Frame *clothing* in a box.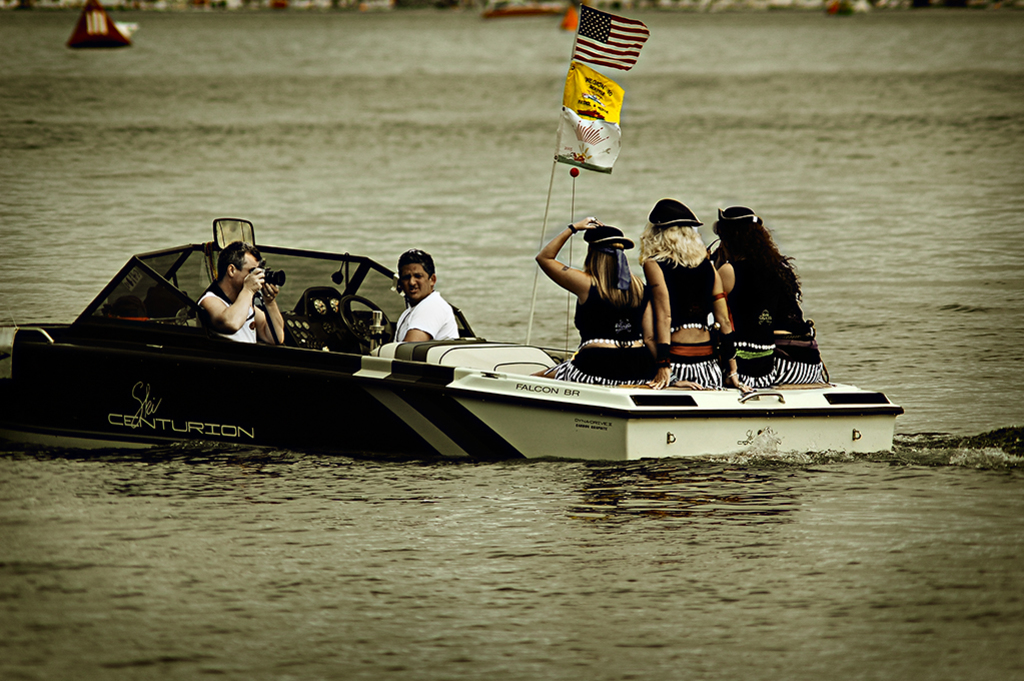
(left=649, top=264, right=722, bottom=396).
